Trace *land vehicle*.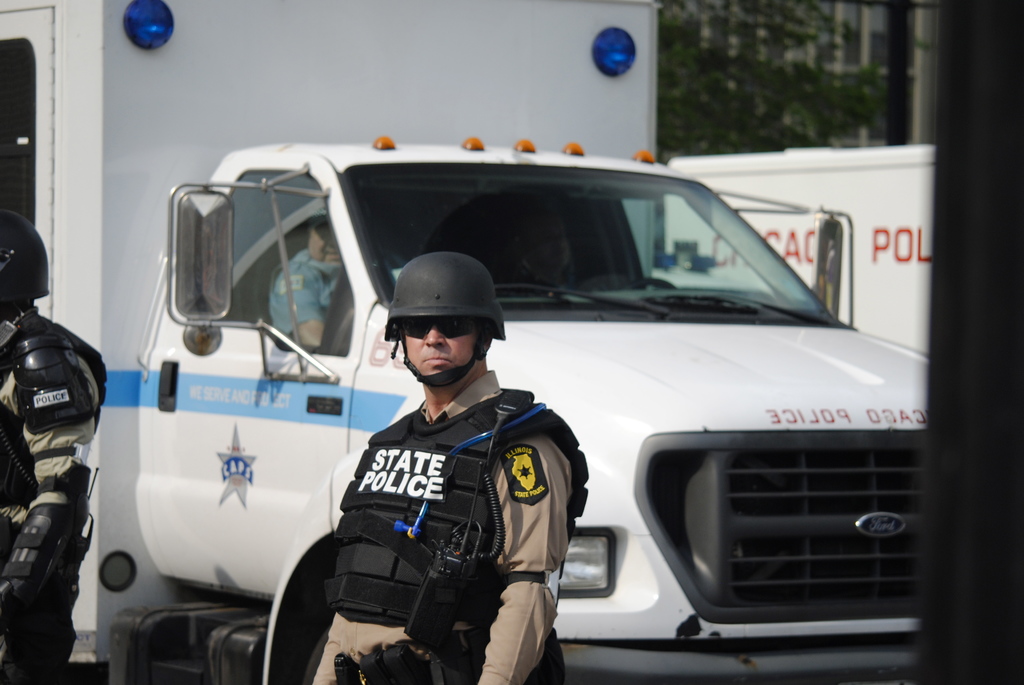
Traced to bbox(15, 75, 989, 652).
